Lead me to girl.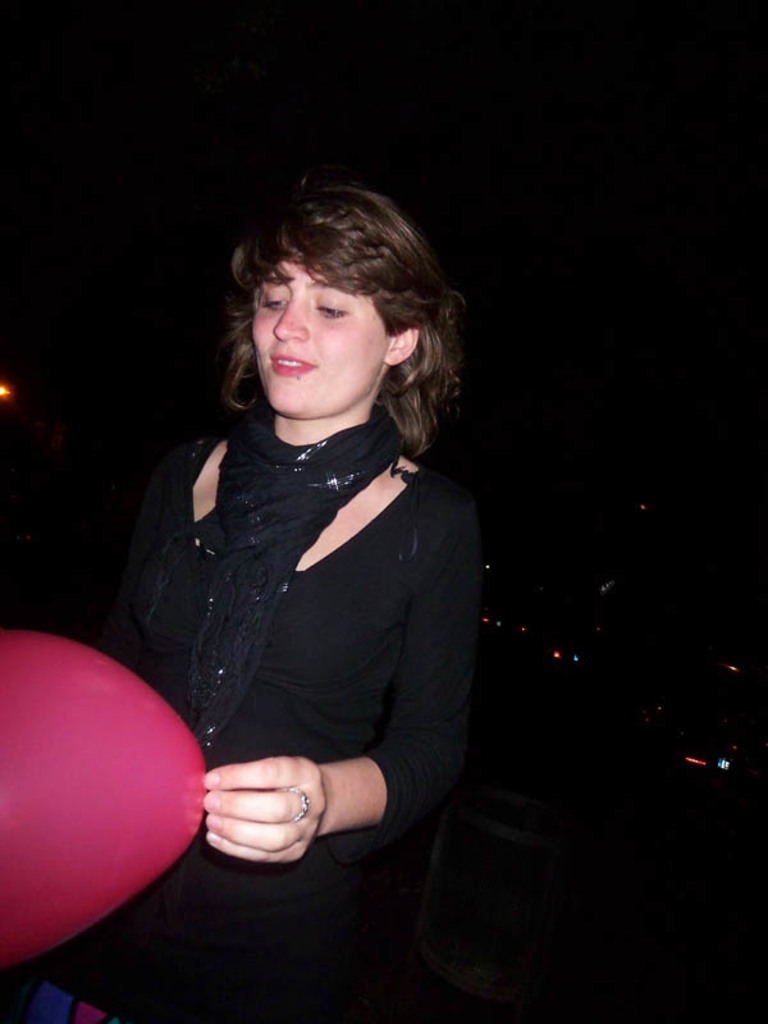
Lead to <bbox>84, 184, 531, 1023</bbox>.
